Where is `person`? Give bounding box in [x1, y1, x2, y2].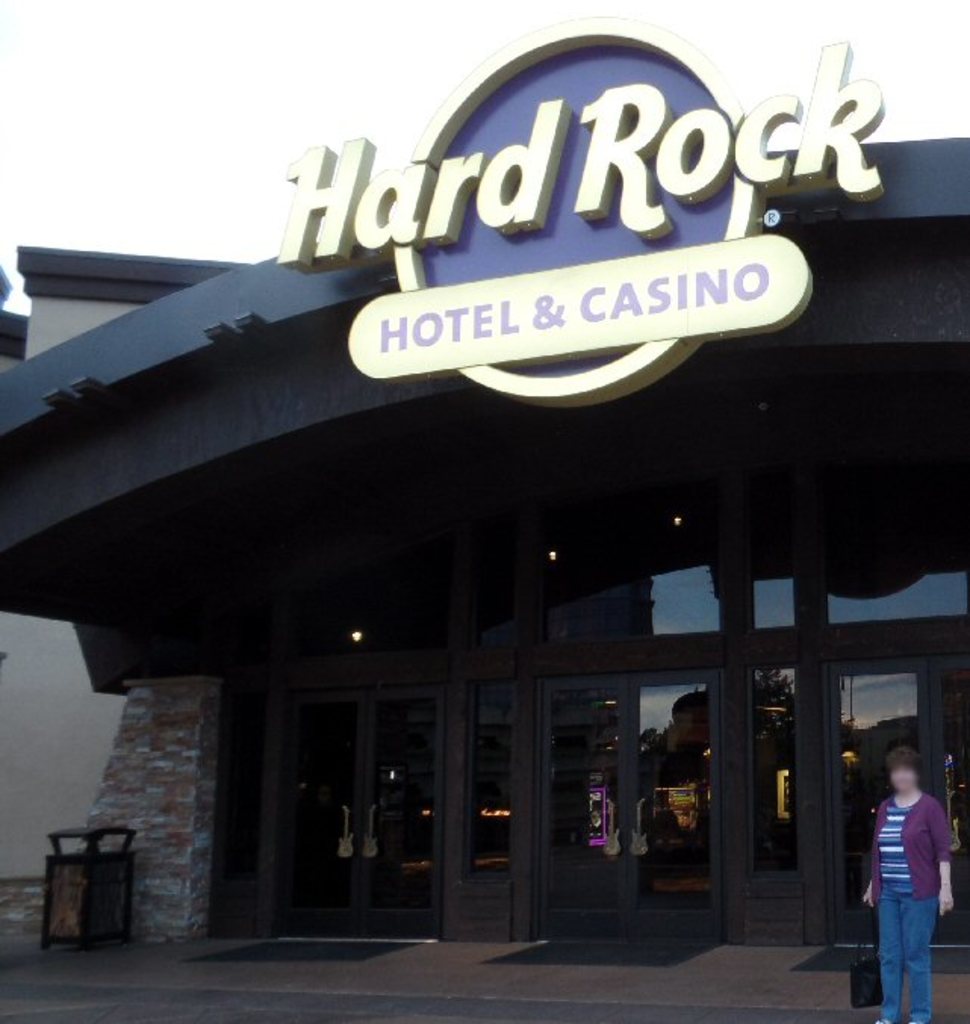
[857, 743, 956, 1022].
